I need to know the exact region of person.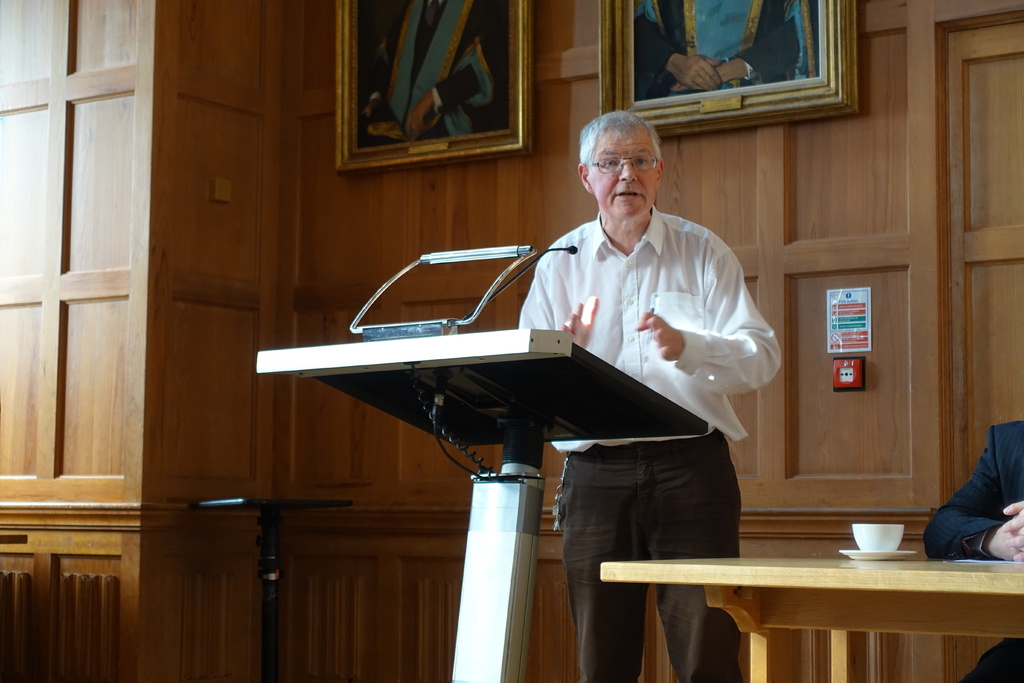
Region: (x1=626, y1=0, x2=826, y2=100).
